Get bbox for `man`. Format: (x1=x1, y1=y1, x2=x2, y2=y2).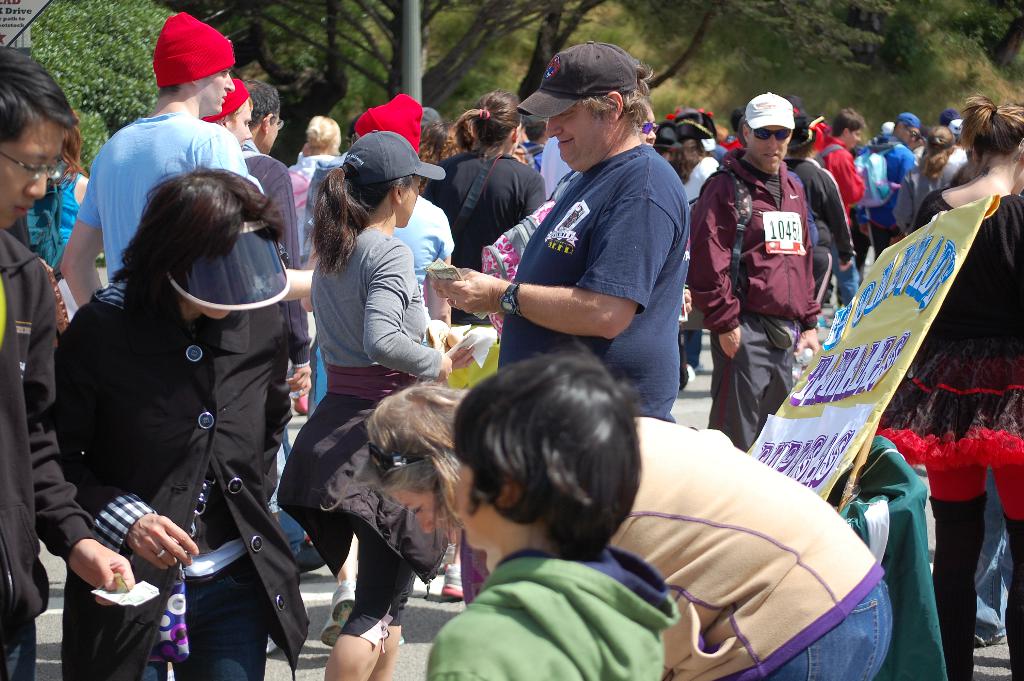
(x1=0, y1=40, x2=141, y2=680).
